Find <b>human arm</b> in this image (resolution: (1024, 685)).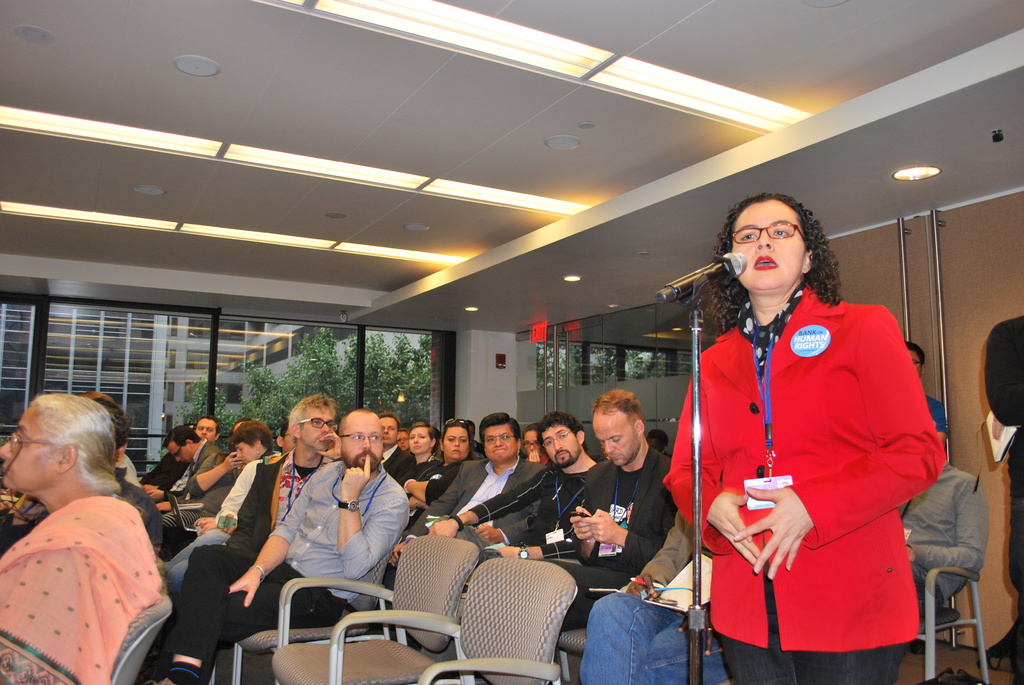
(x1=983, y1=322, x2=1023, y2=427).
